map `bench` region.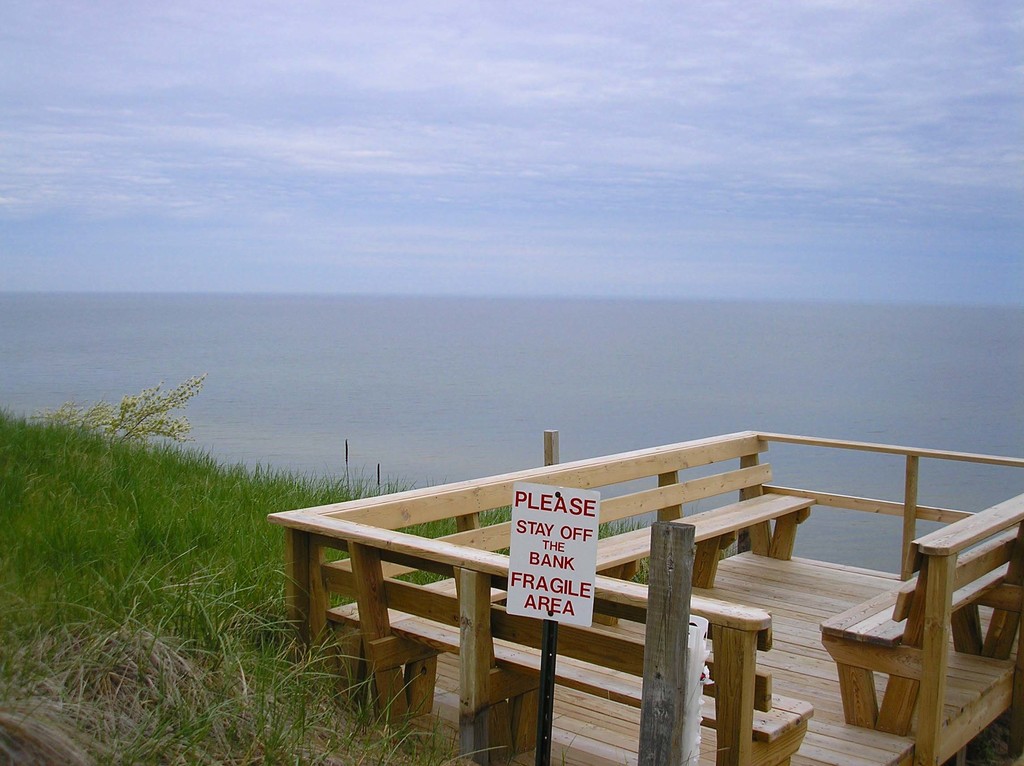
Mapped to {"left": 310, "top": 453, "right": 816, "bottom": 765}.
